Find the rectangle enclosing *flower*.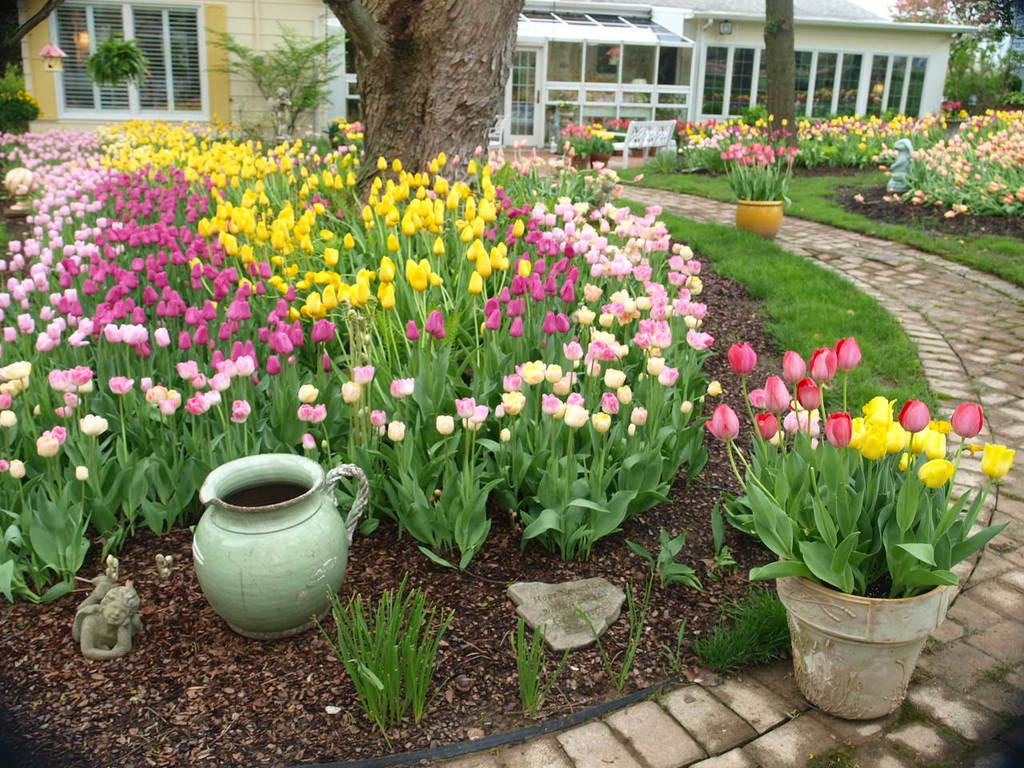
914 454 953 494.
